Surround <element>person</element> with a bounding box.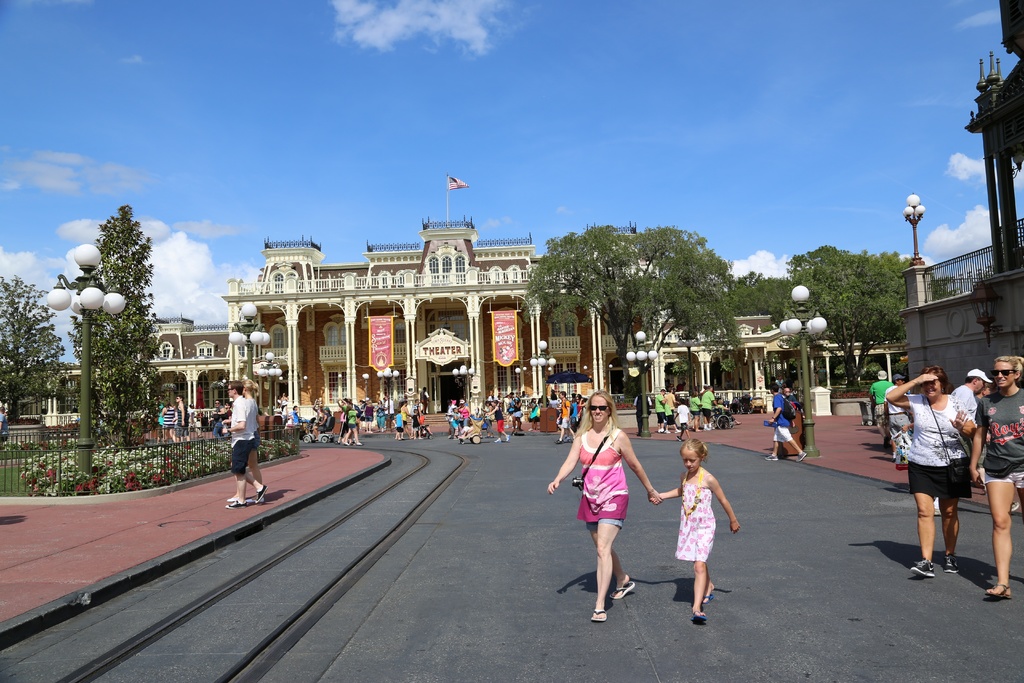
Rect(547, 393, 665, 623).
